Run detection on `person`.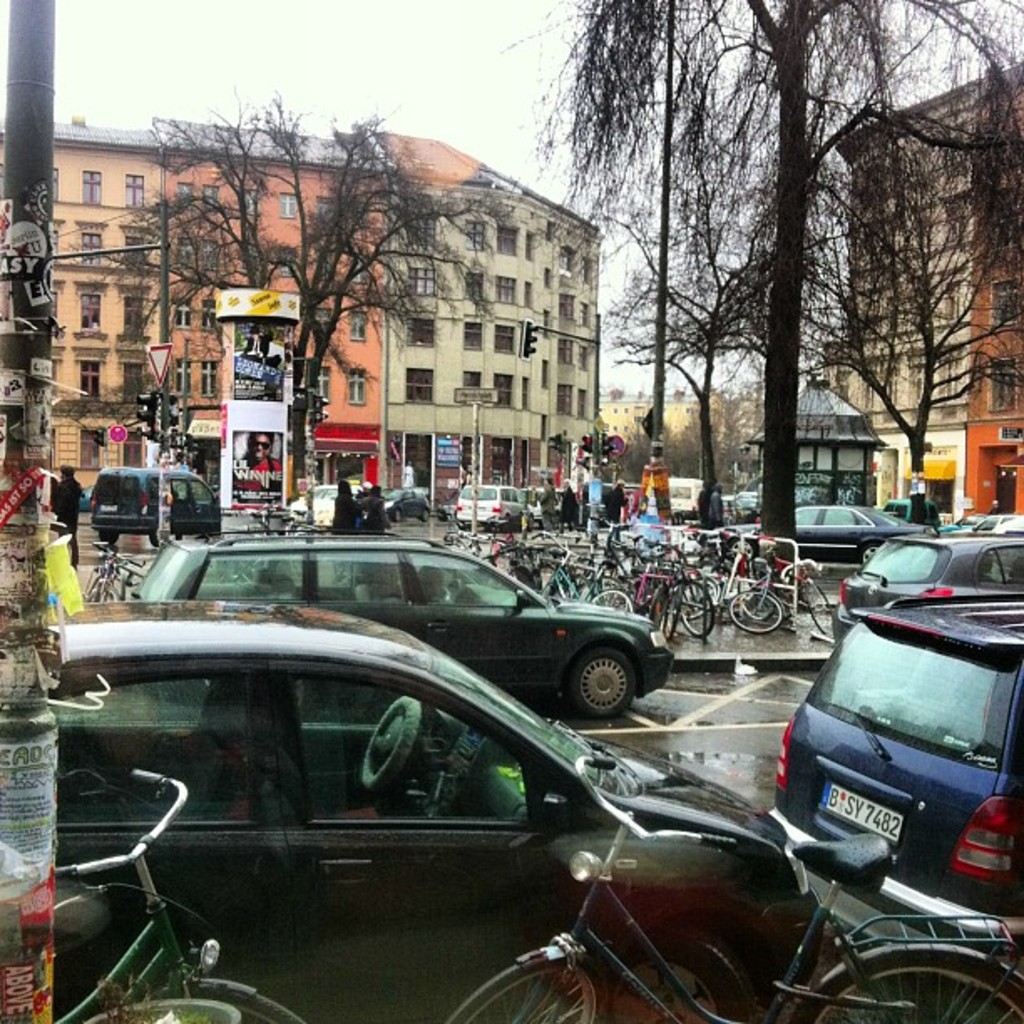
Result: x1=368, y1=490, x2=383, y2=535.
